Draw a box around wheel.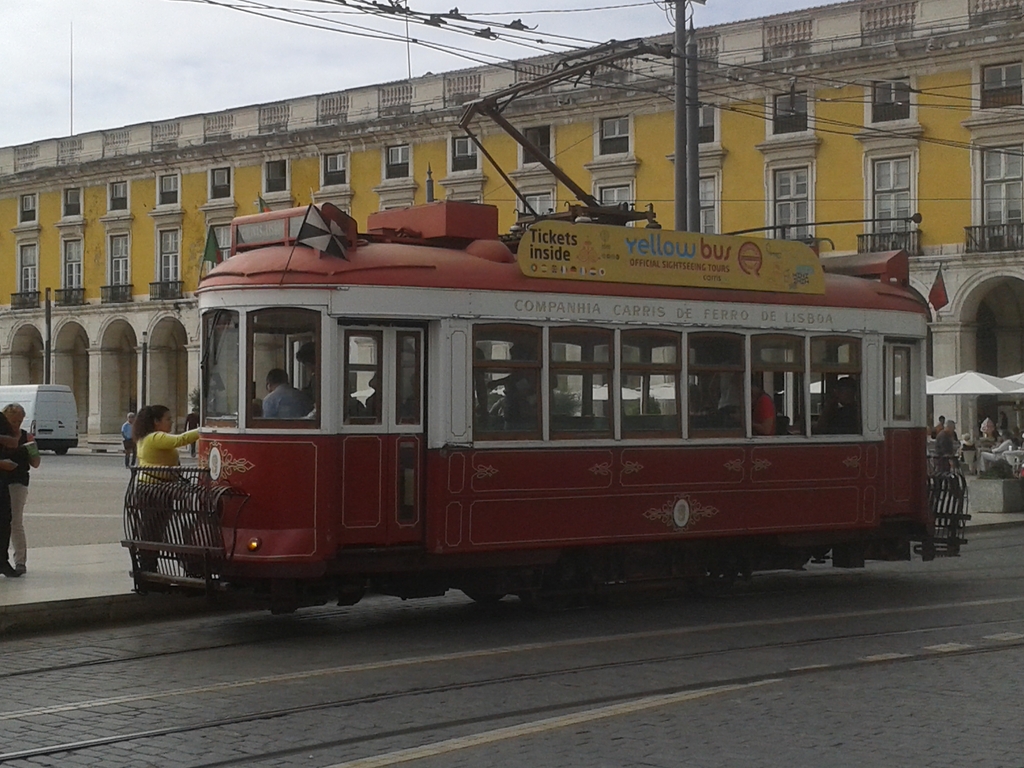
<box>518,556,586,613</box>.
